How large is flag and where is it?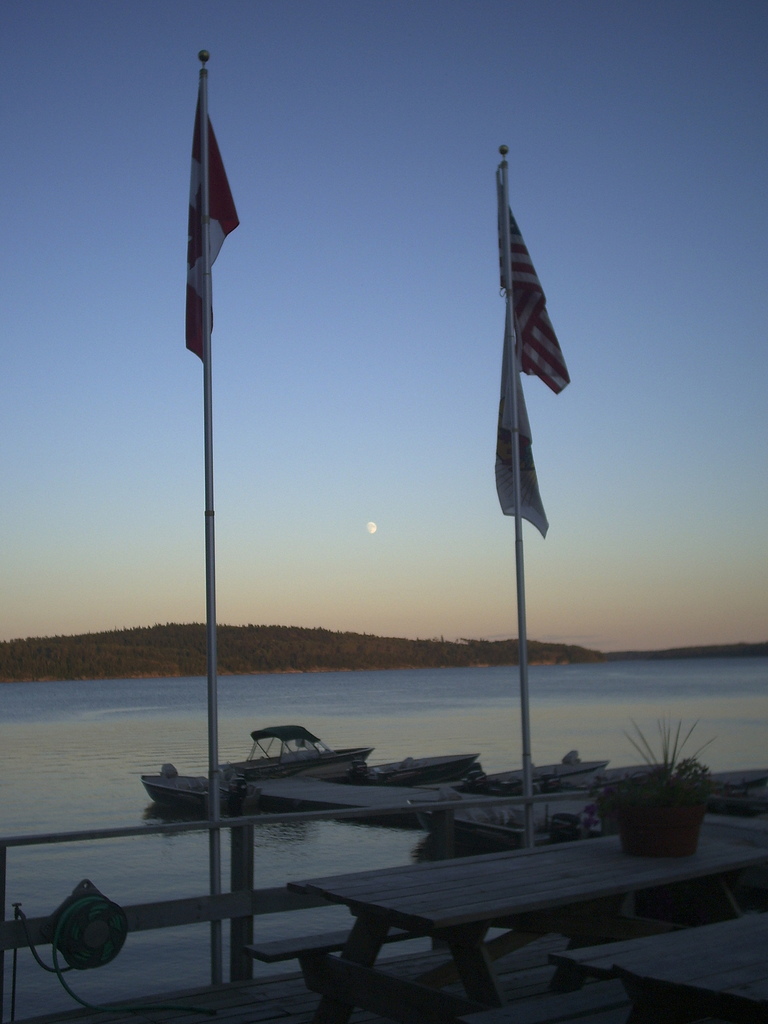
Bounding box: rect(161, 60, 250, 373).
